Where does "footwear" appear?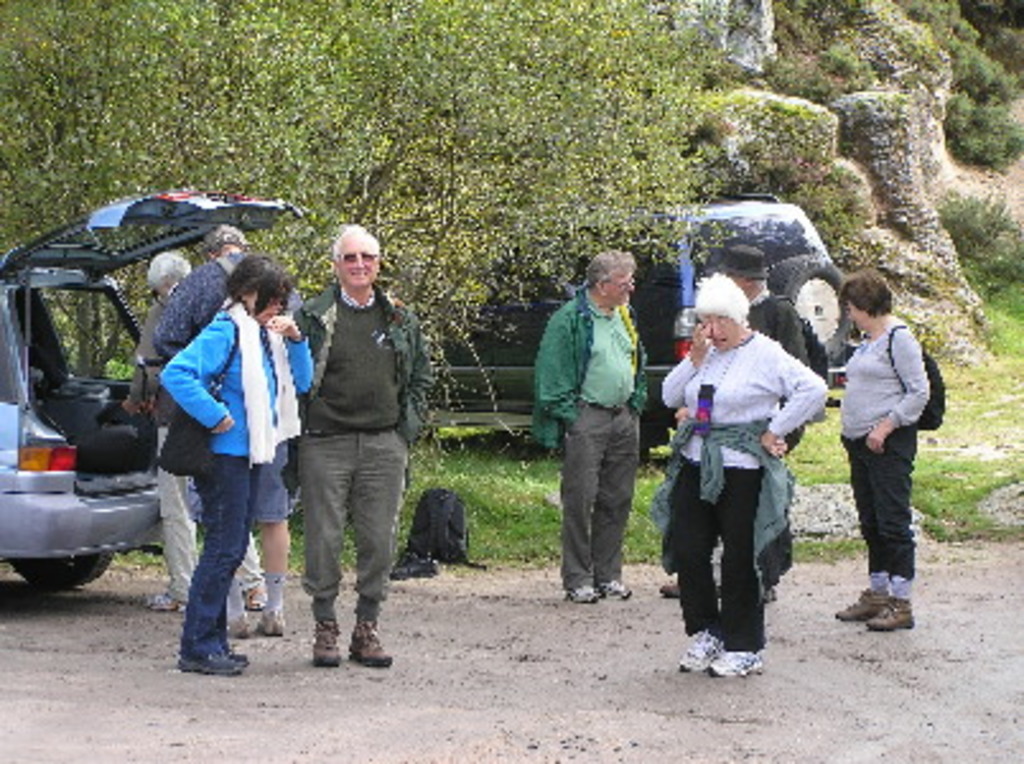
Appears at box(237, 578, 280, 611).
